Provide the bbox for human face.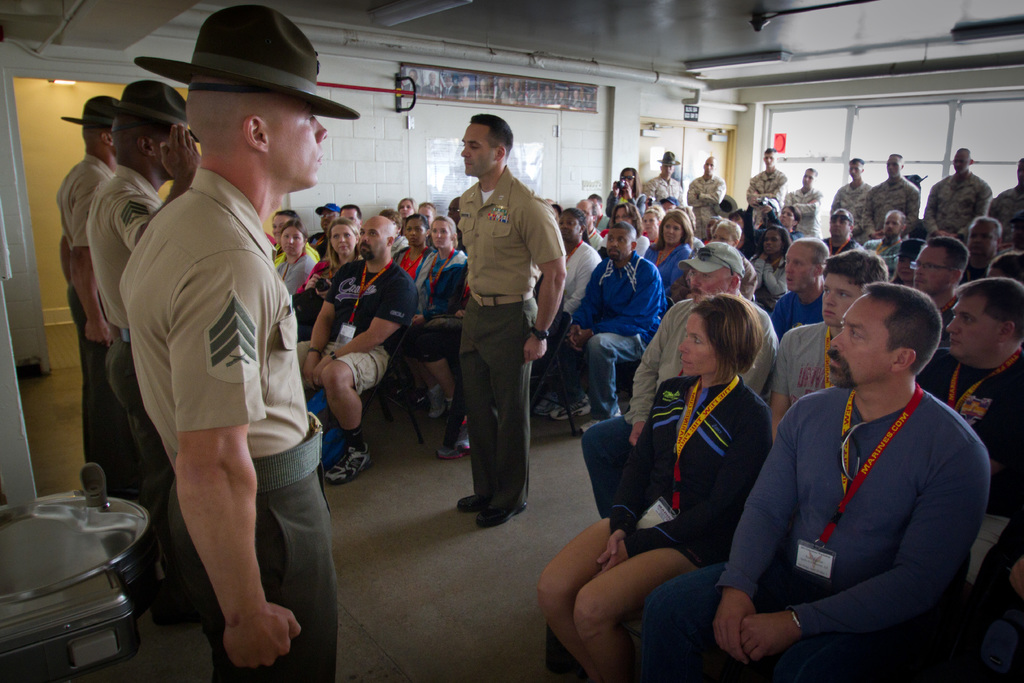
box(701, 157, 713, 176).
